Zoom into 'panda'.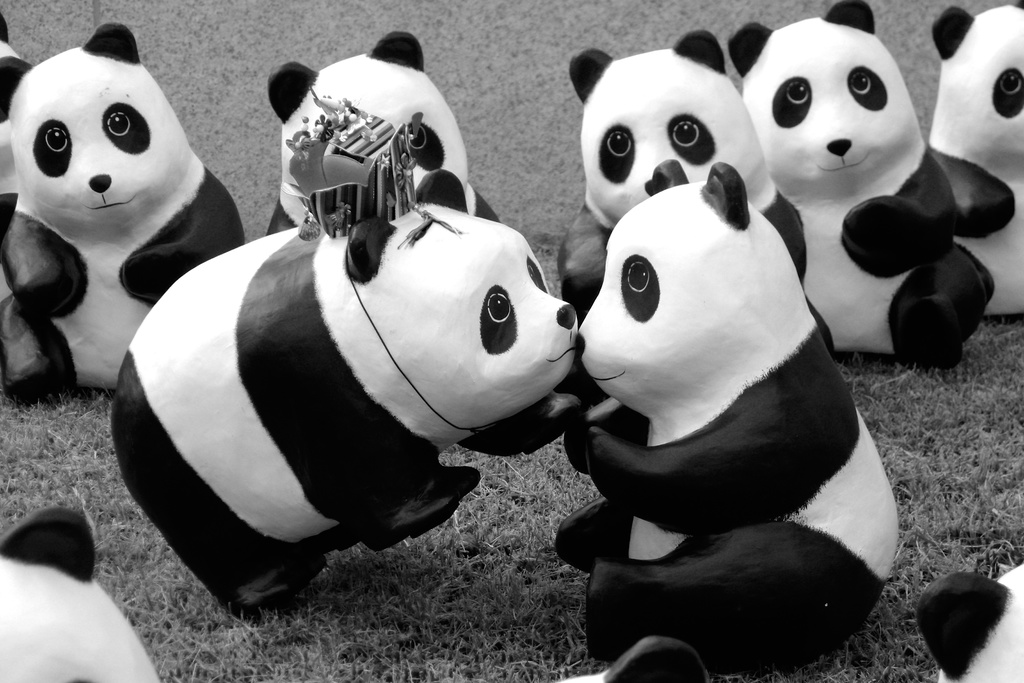
Zoom target: 910/556/1023/682.
